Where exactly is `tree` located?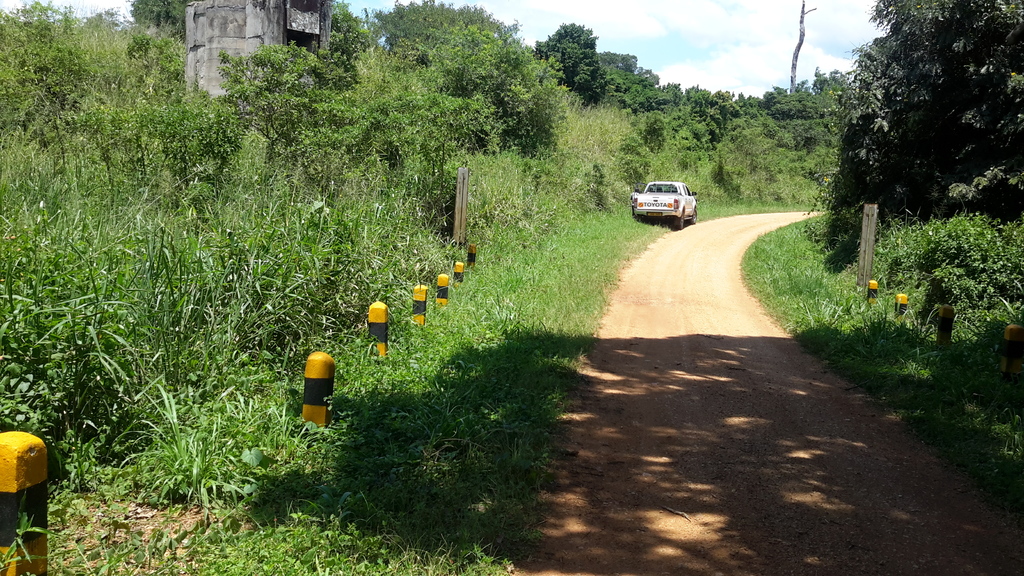
Its bounding box is left=122, top=0, right=183, bottom=59.
